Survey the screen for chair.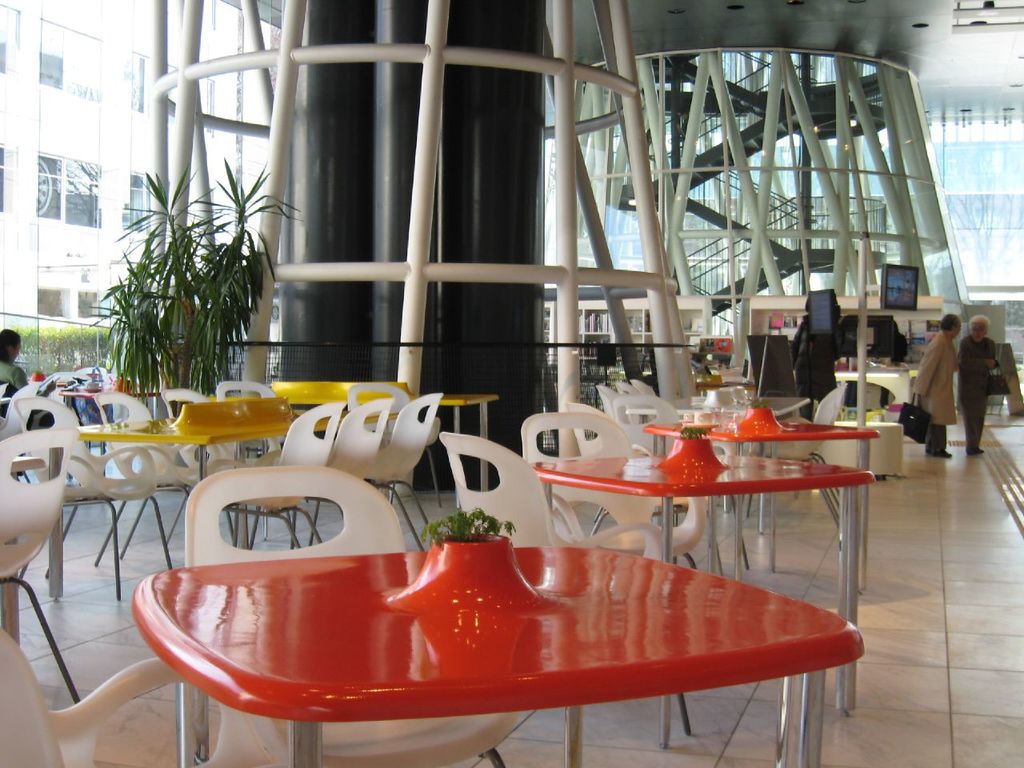
Survey found: <bbox>93, 391, 233, 570</bbox>.
